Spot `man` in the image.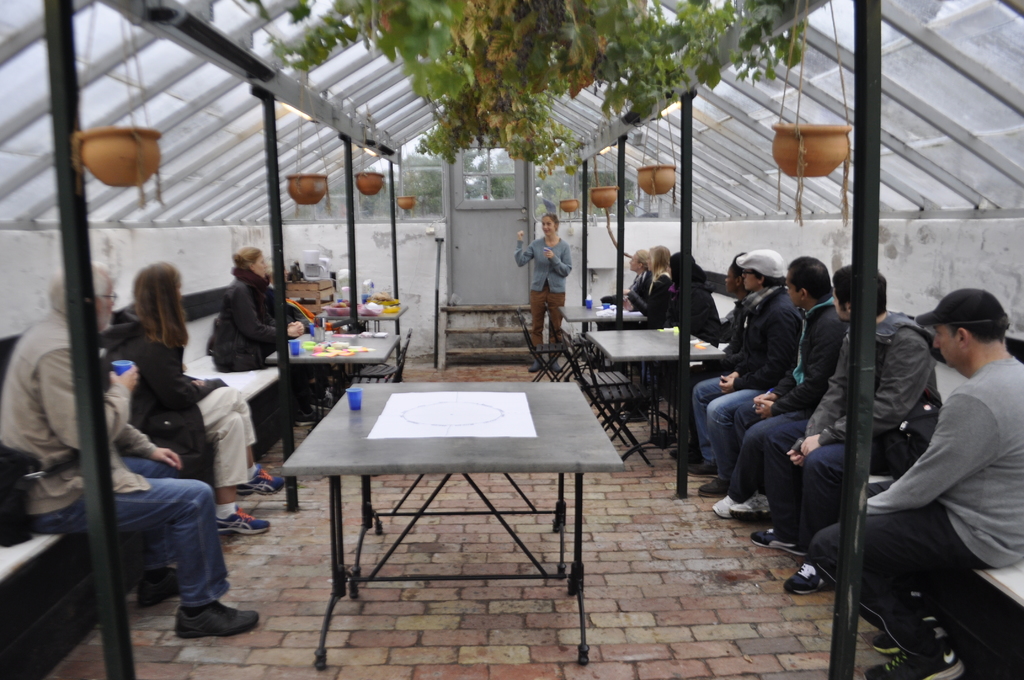
`man` found at 694, 262, 857, 526.
